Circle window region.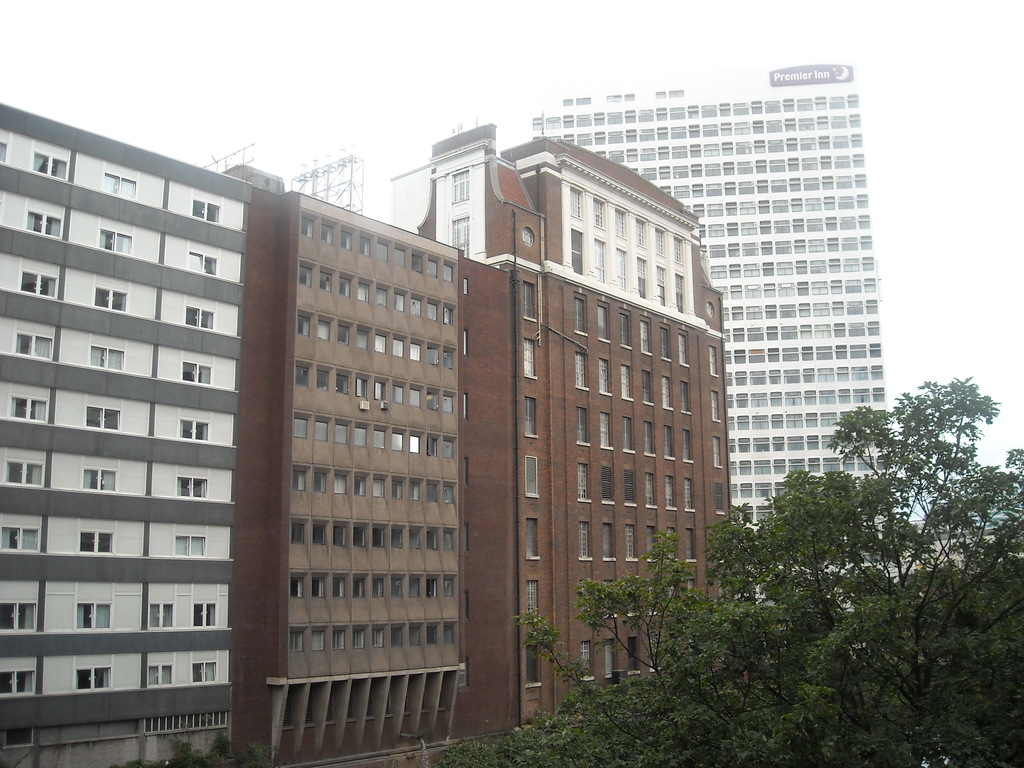
Region: 409:253:419:271.
